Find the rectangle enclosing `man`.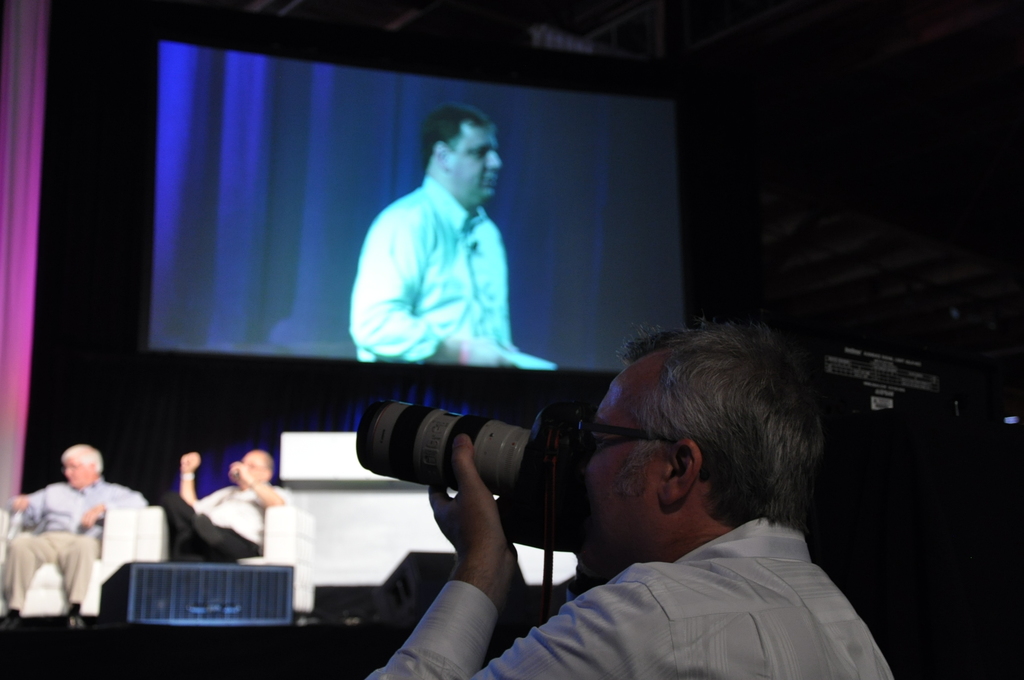
x1=347 y1=102 x2=556 y2=368.
